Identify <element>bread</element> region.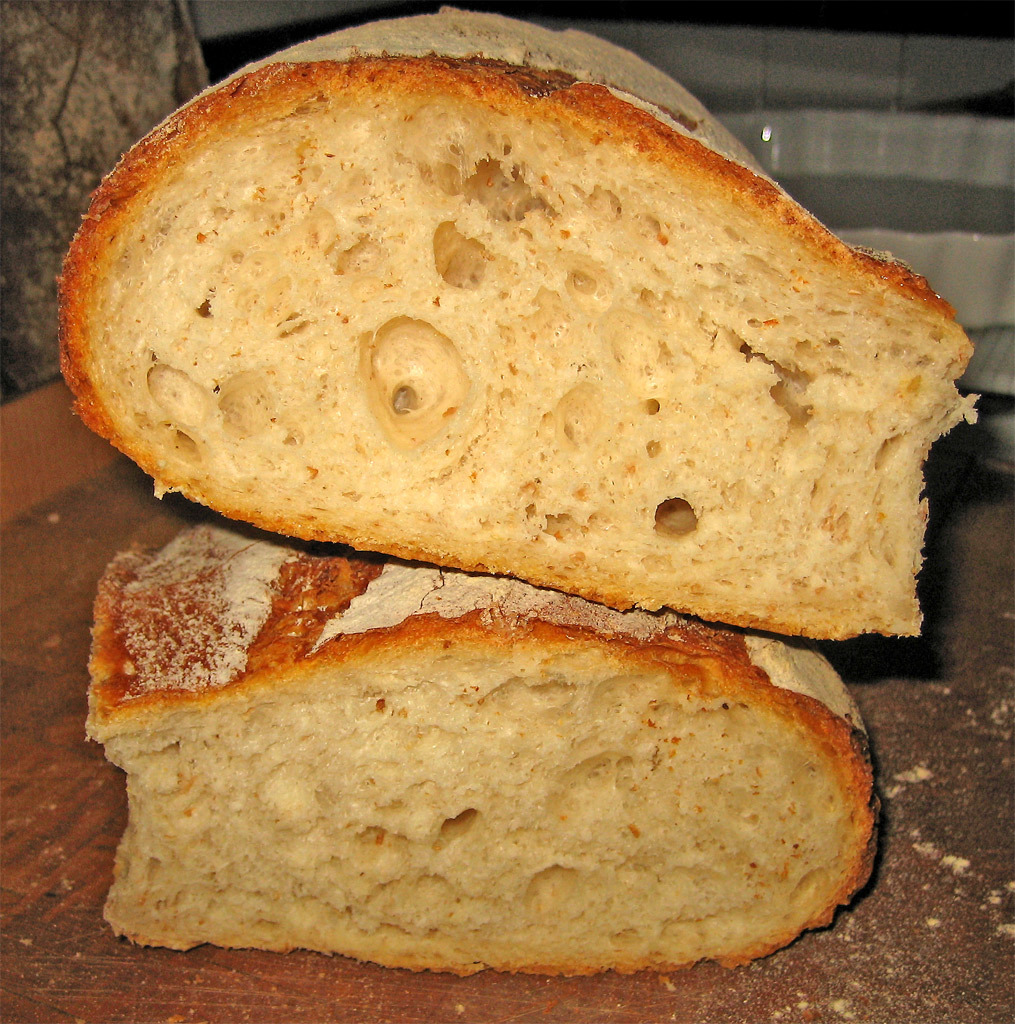
Region: x1=33, y1=37, x2=995, y2=636.
